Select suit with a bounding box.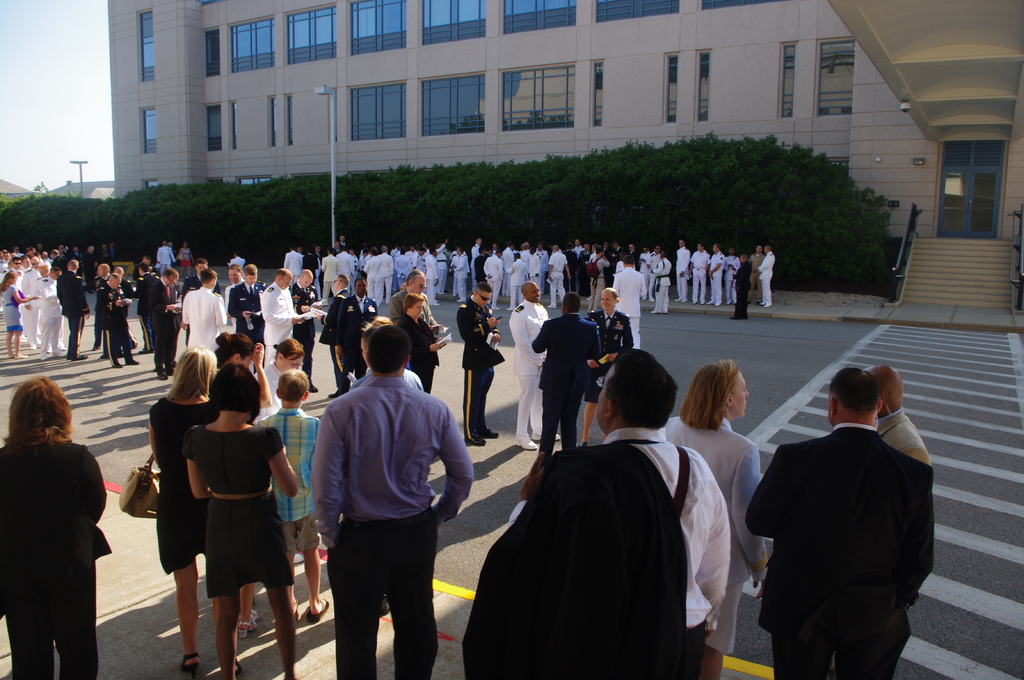
[741, 427, 938, 668].
